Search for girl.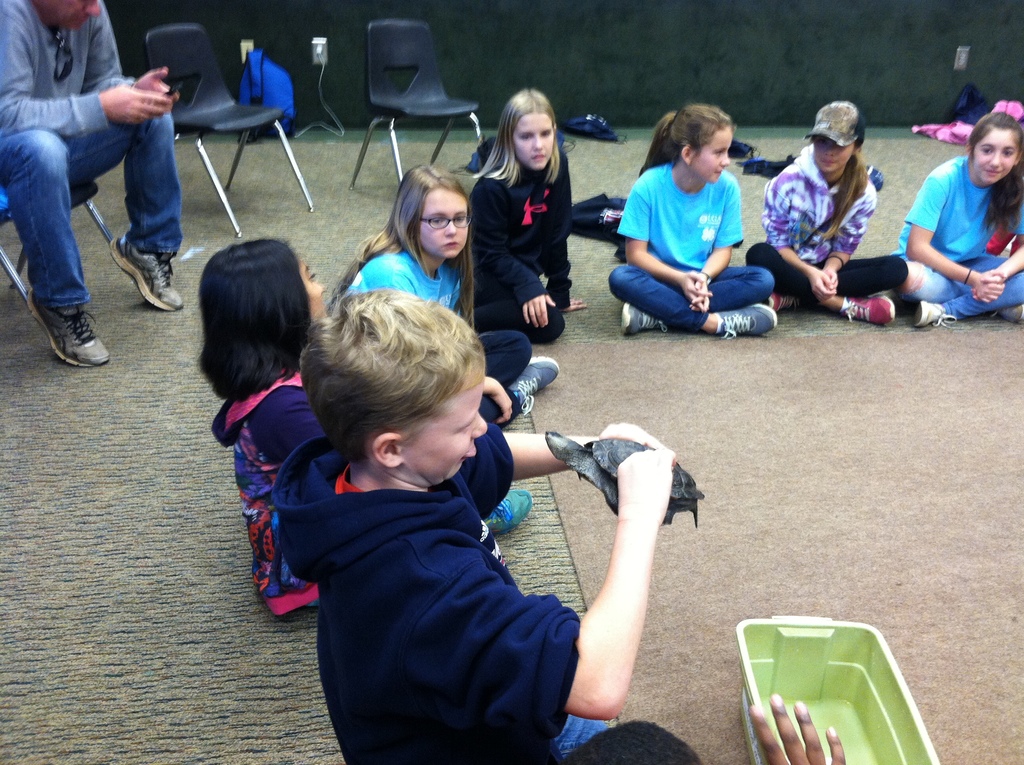
Found at [left=327, top=153, right=566, bottom=426].
